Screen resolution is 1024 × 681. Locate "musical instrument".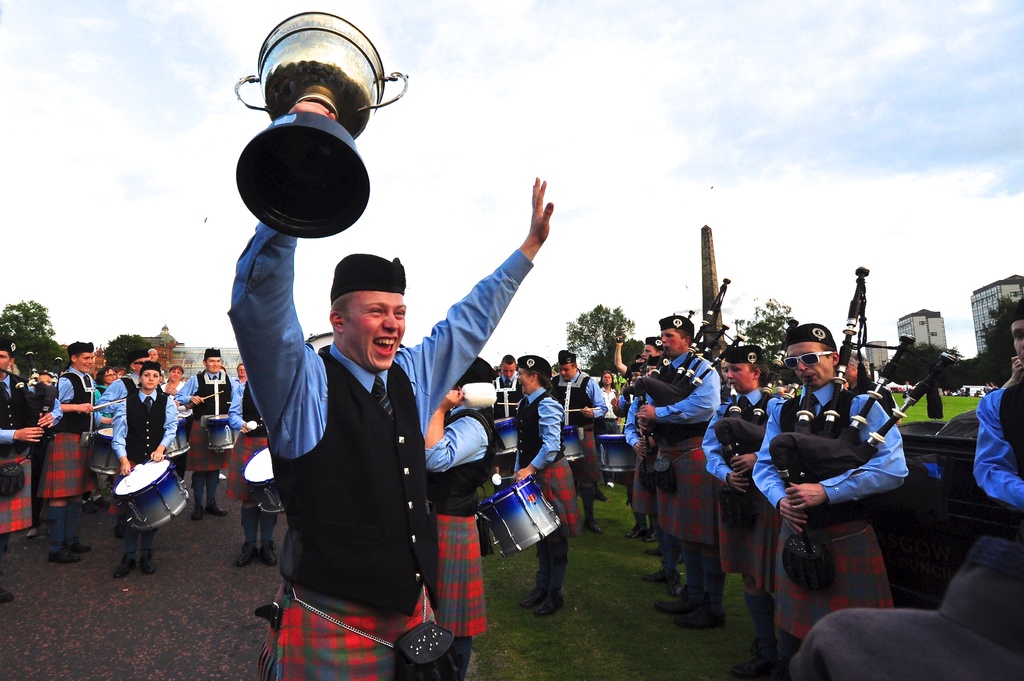
{"x1": 639, "y1": 280, "x2": 737, "y2": 501}.
